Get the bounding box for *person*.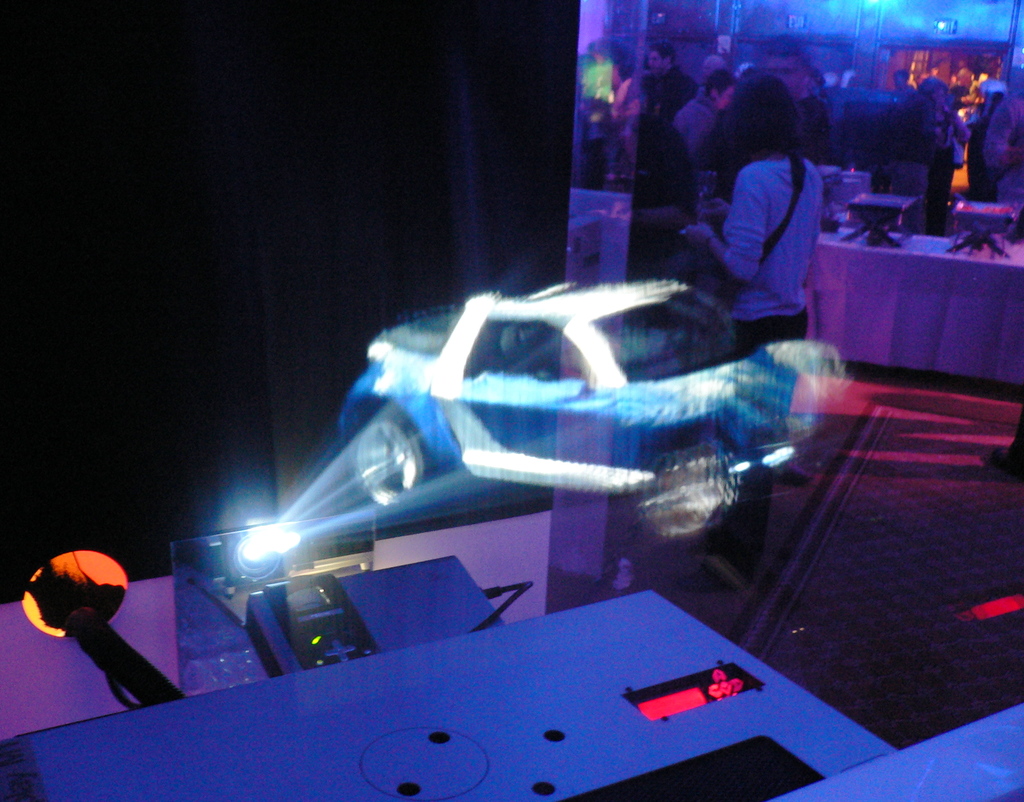
(617,82,705,282).
